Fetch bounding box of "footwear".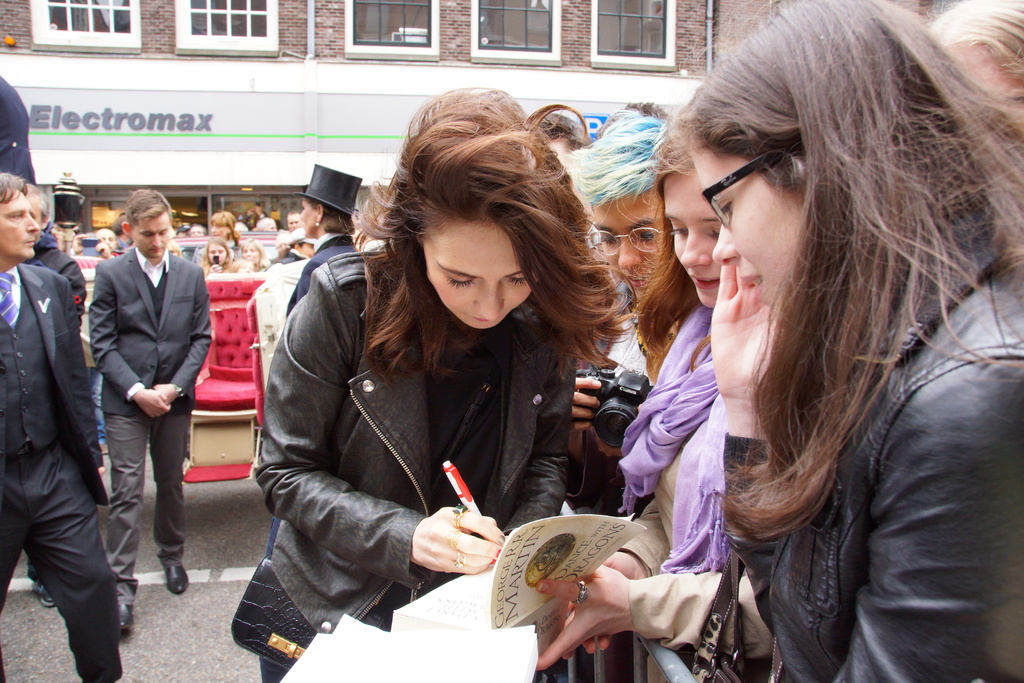
Bbox: bbox=(34, 582, 56, 609).
